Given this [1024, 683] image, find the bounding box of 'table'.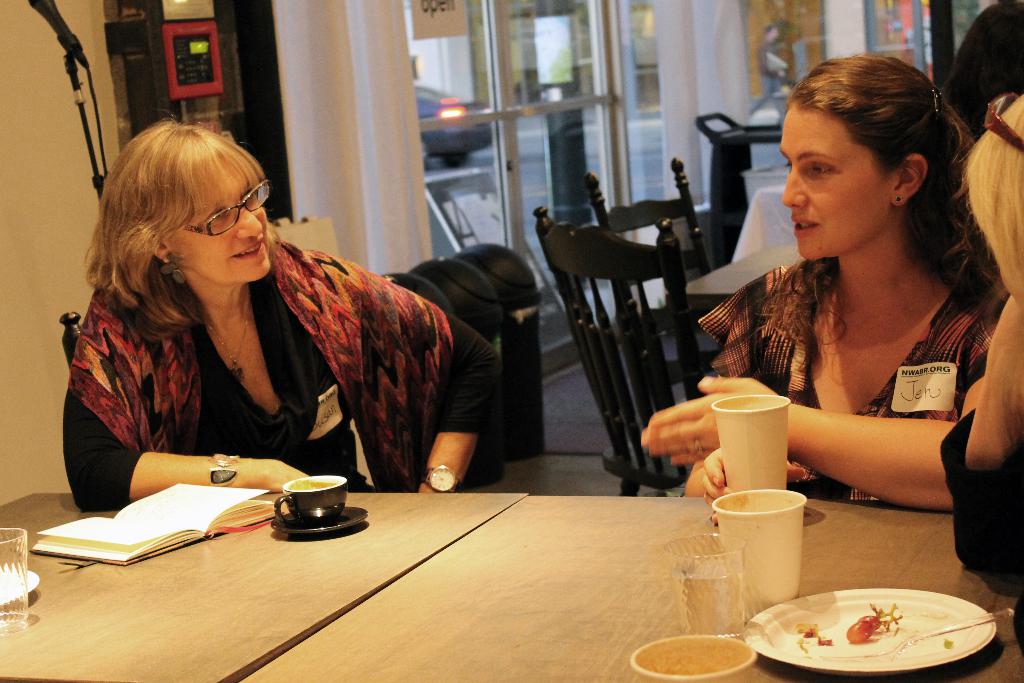
{"x1": 684, "y1": 241, "x2": 800, "y2": 325}.
